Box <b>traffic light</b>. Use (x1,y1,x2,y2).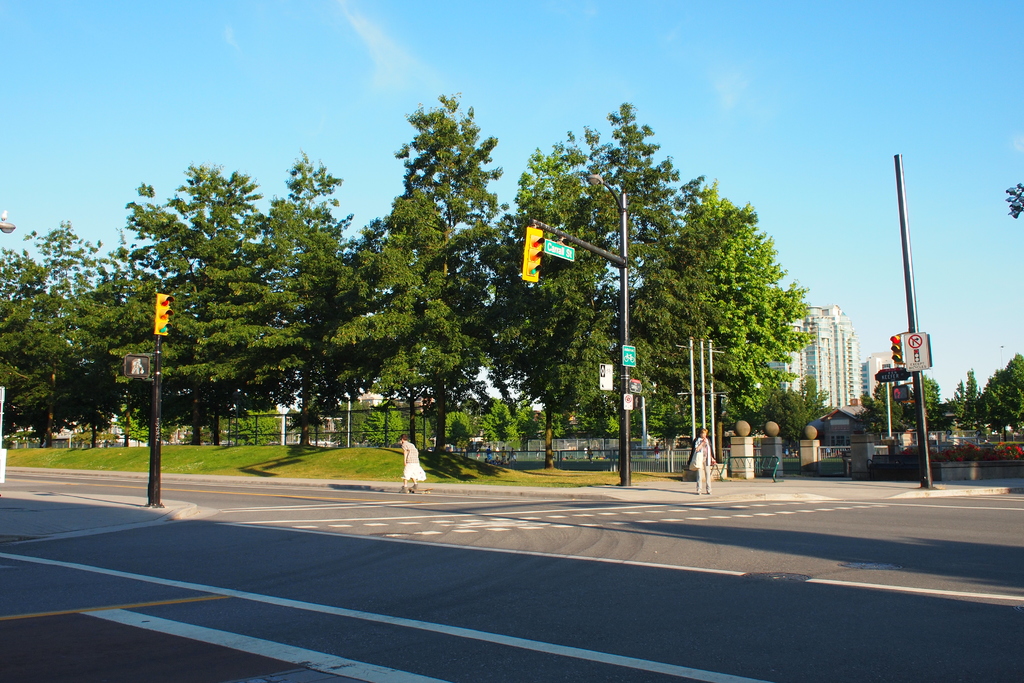
(890,386,910,403).
